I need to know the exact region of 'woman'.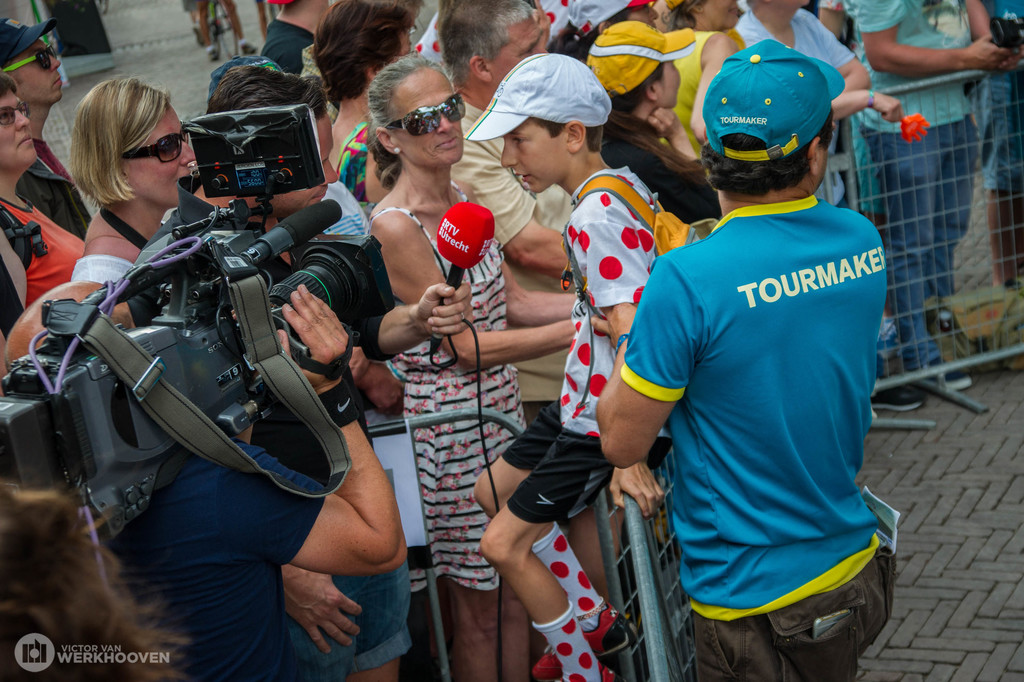
Region: (310,0,417,213).
